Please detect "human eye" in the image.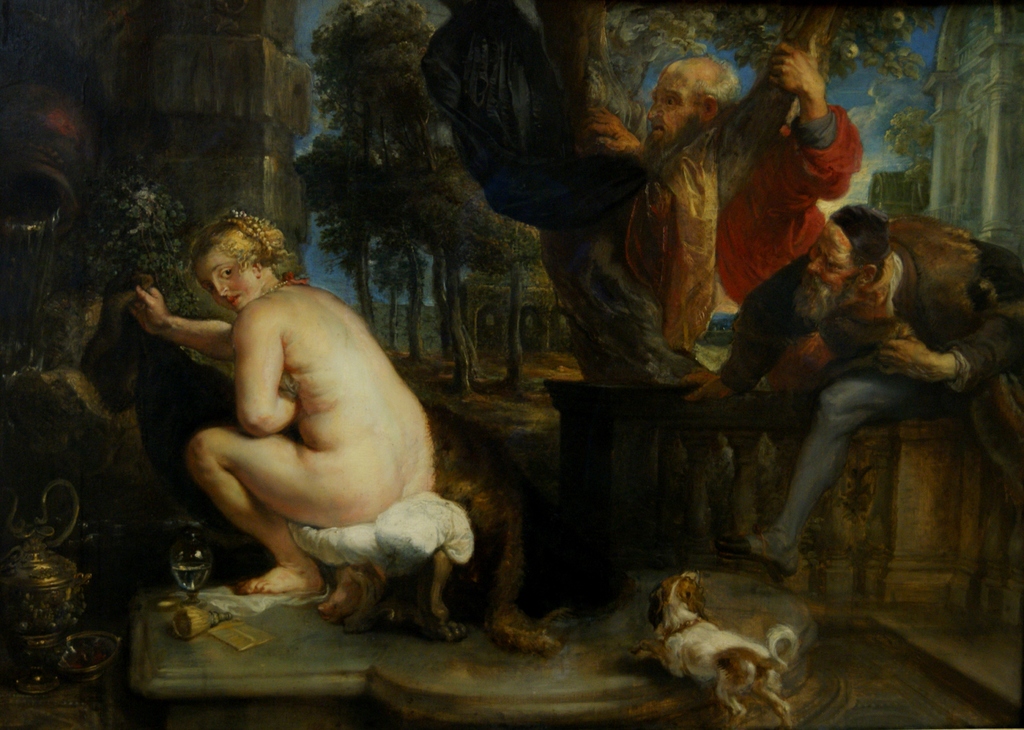
[left=209, top=284, right=214, bottom=292].
